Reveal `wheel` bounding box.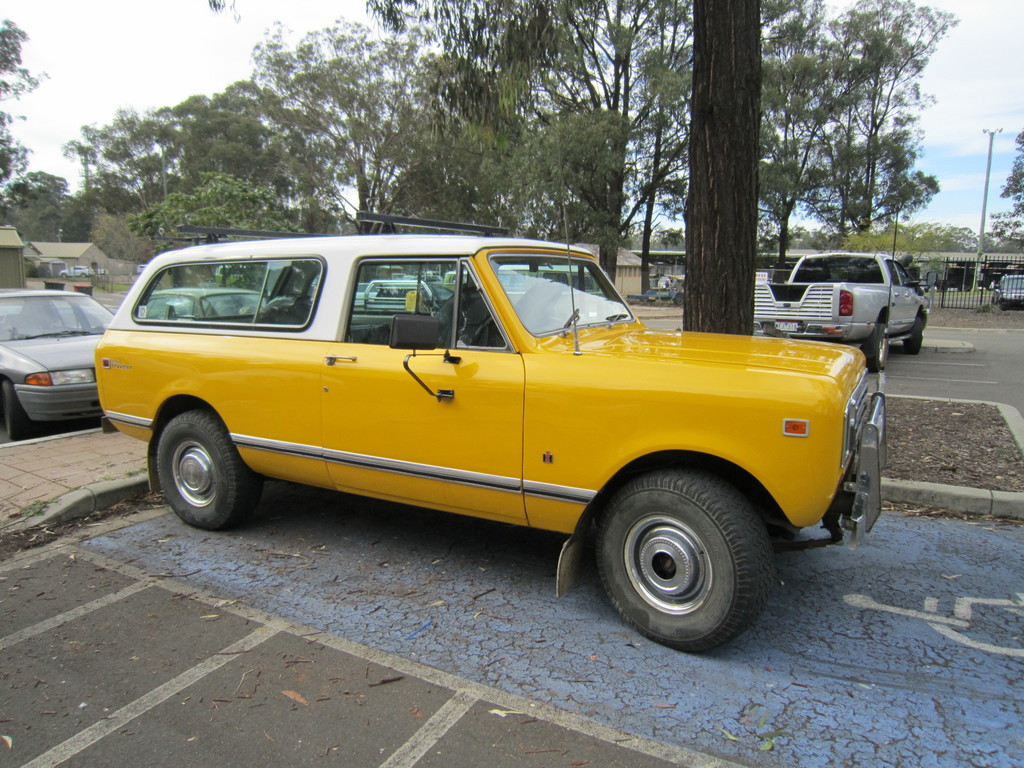
Revealed: pyautogui.locateOnScreen(865, 326, 885, 371).
